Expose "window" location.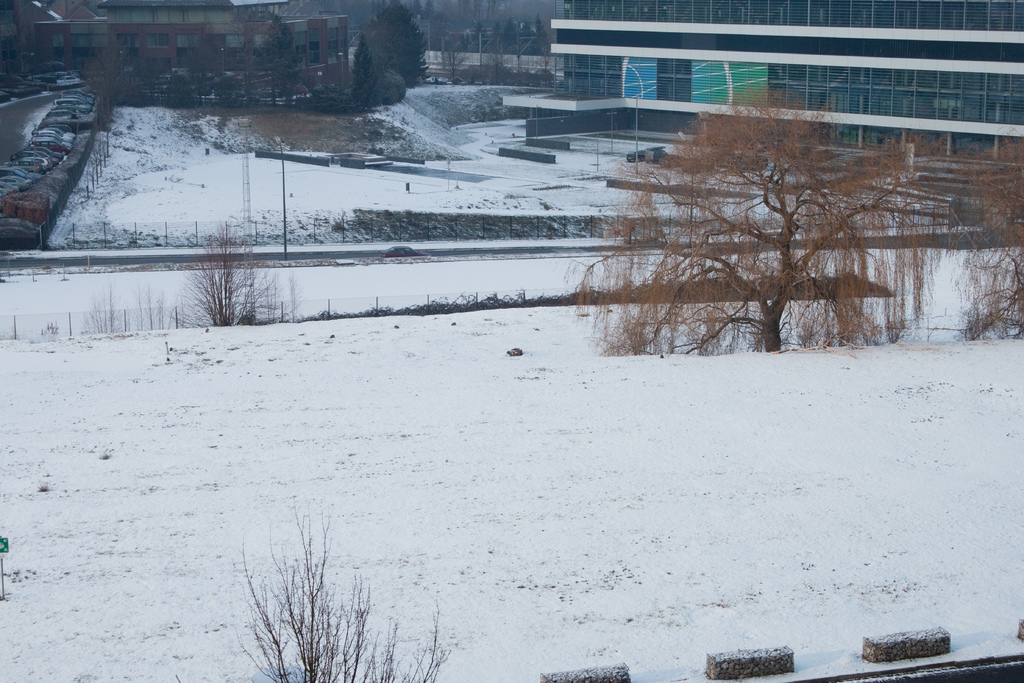
Exposed at [115,38,153,57].
